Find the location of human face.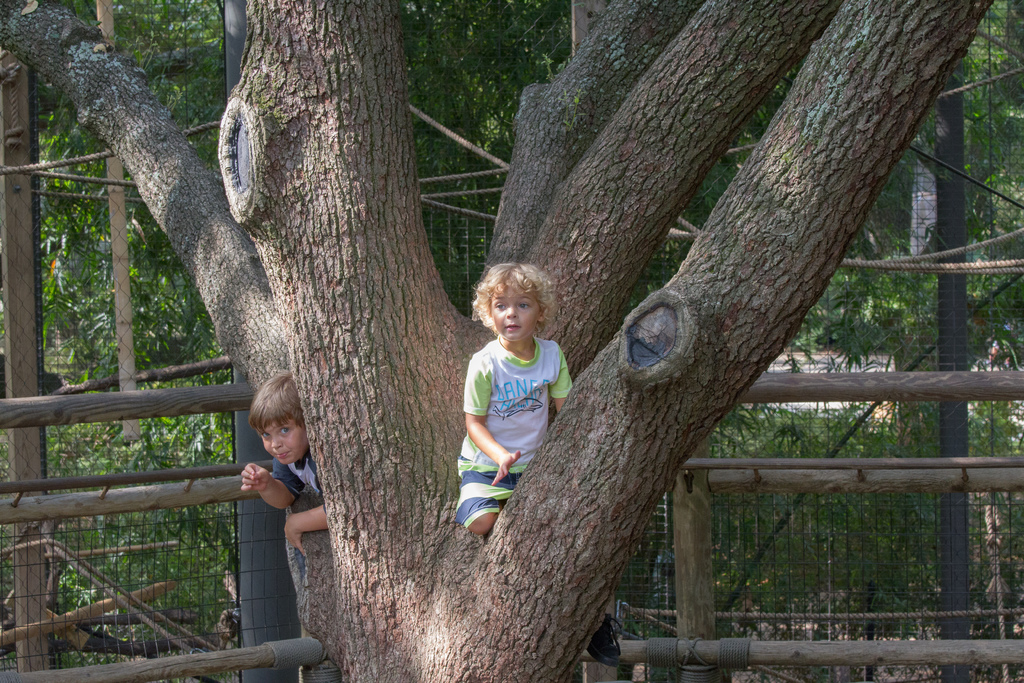
Location: locate(257, 421, 303, 467).
